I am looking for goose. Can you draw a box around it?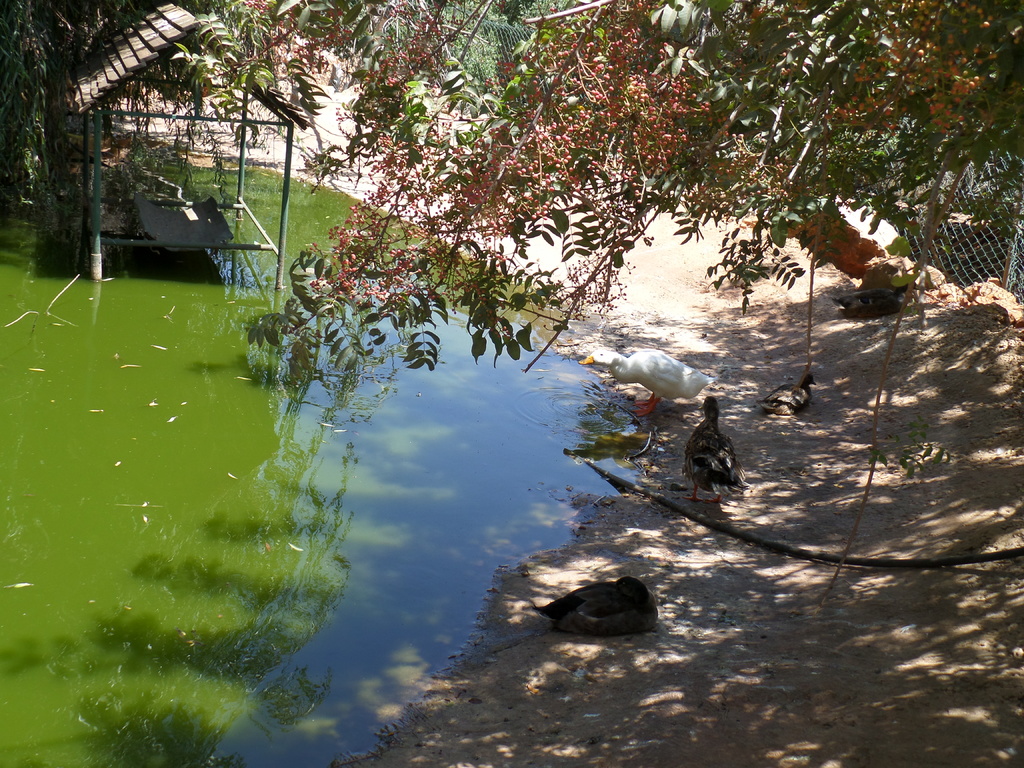
Sure, the bounding box is locate(757, 373, 819, 414).
